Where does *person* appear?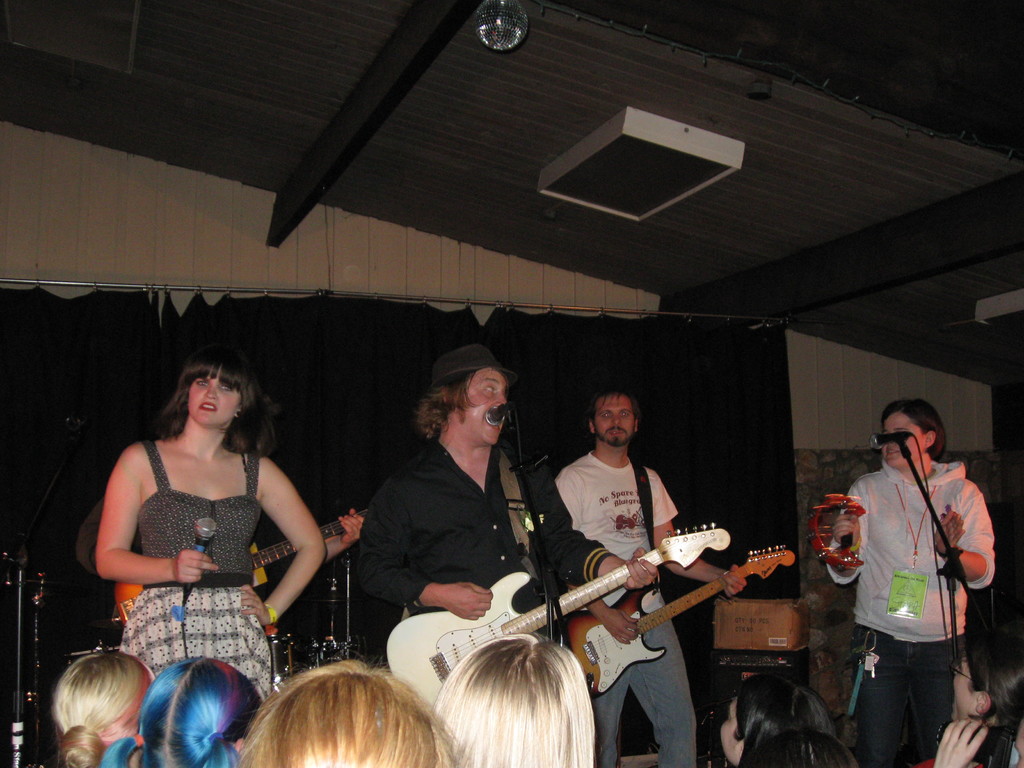
Appears at bbox=[92, 339, 329, 696].
